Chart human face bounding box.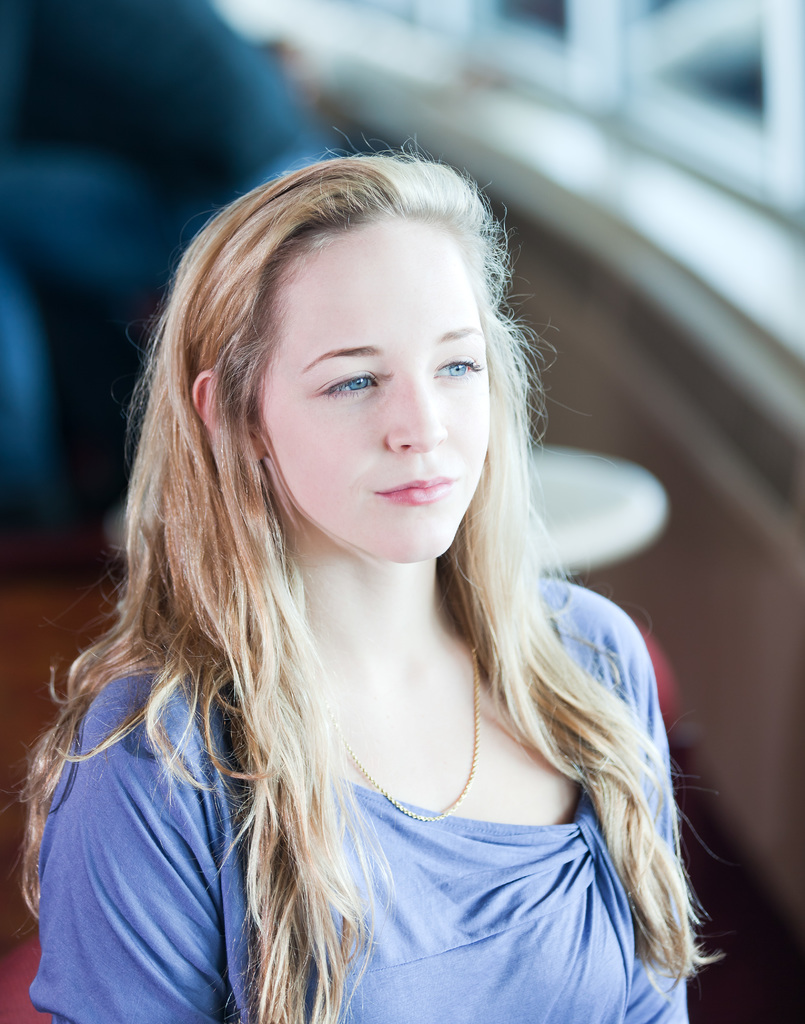
Charted: {"left": 261, "top": 221, "right": 485, "bottom": 564}.
